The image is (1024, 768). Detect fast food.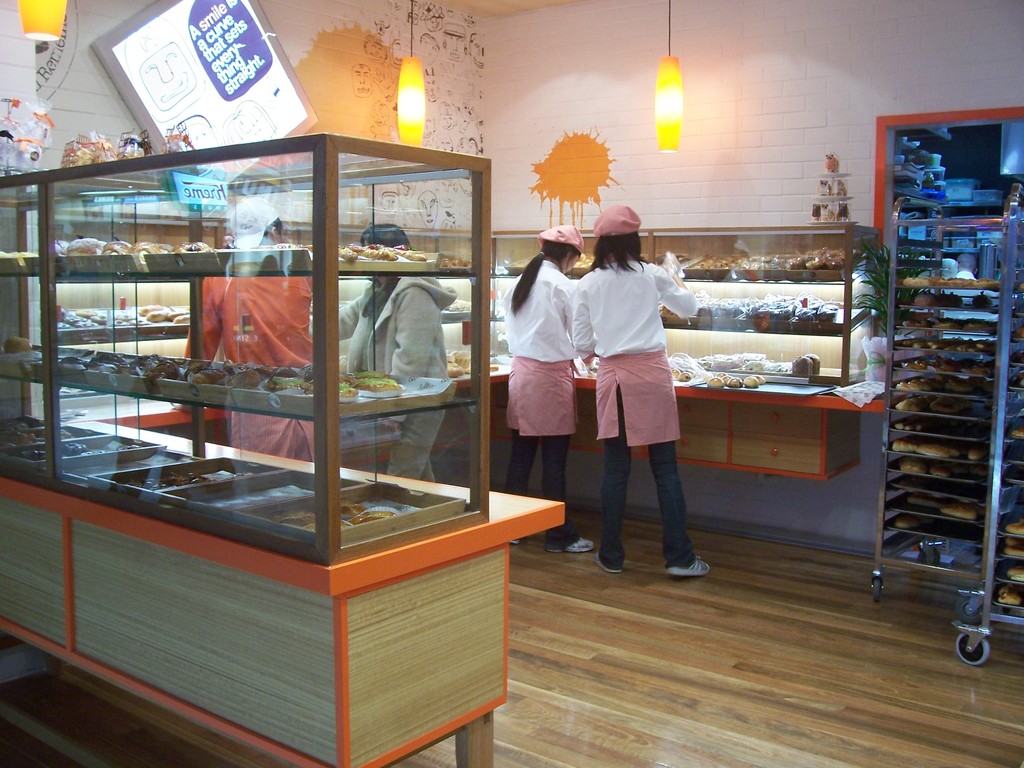
Detection: [754,374,765,386].
